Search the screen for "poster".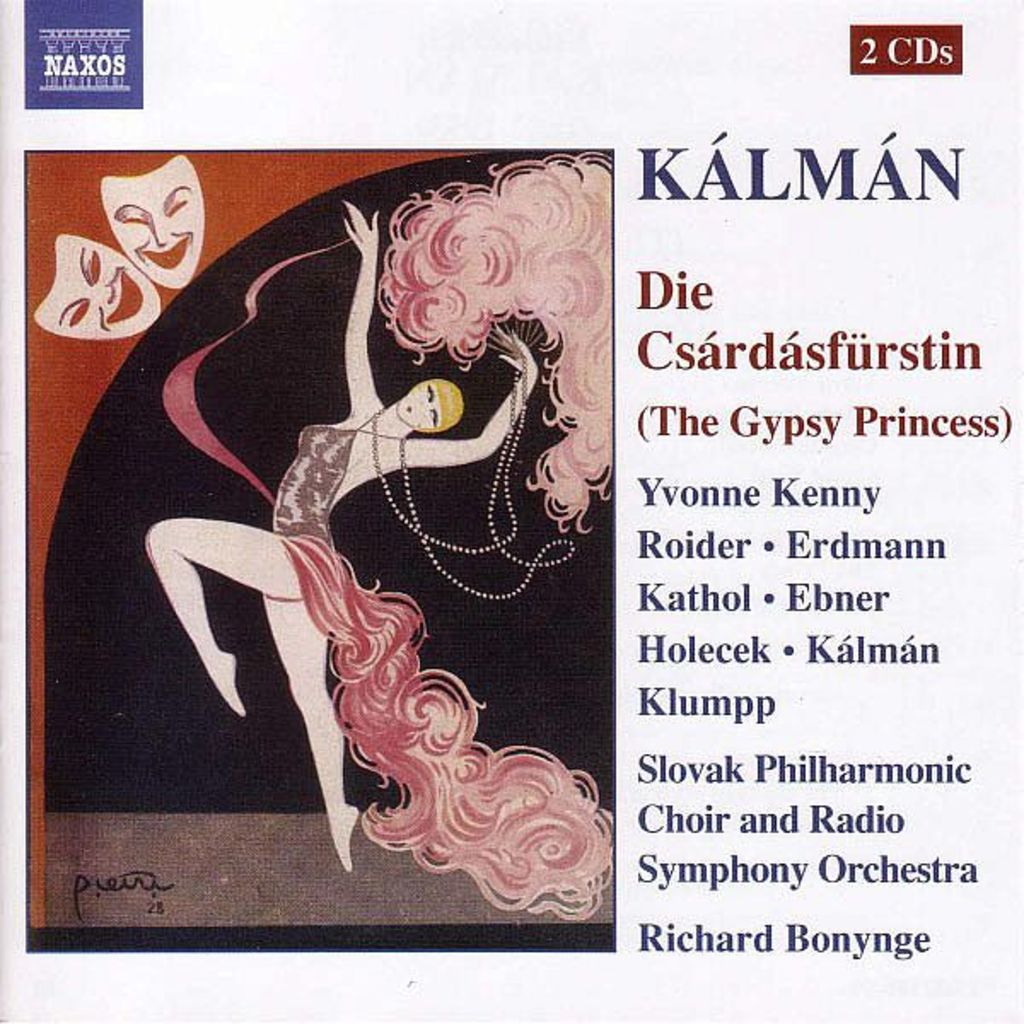
Found at box(0, 0, 1022, 995).
